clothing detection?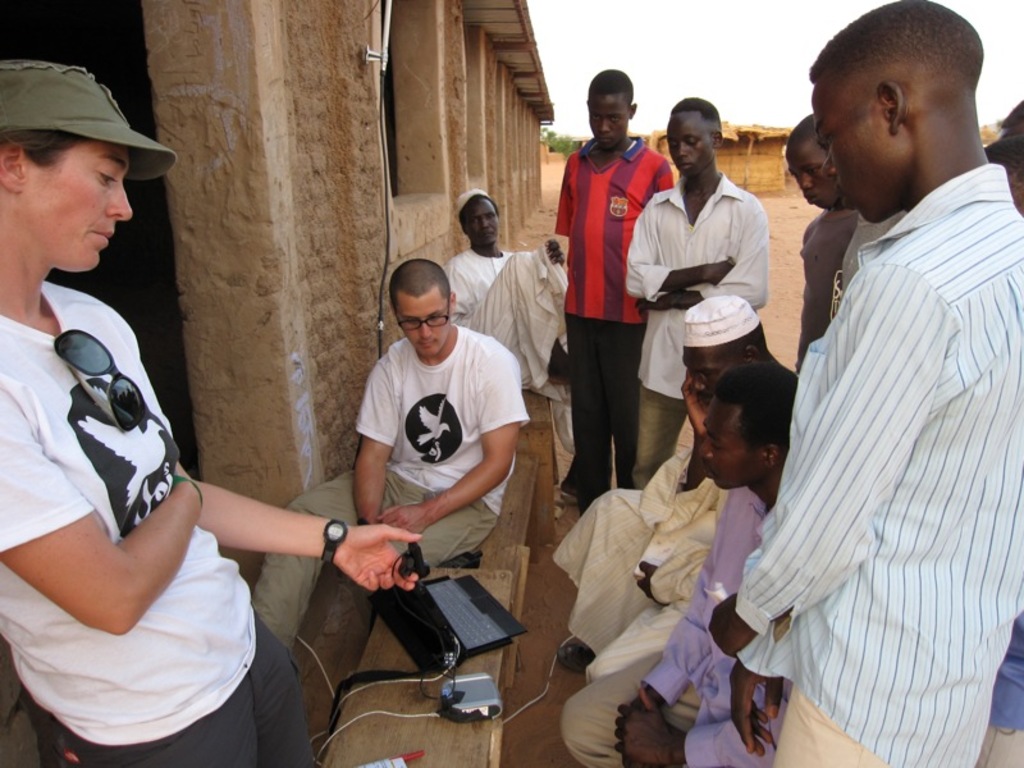
722, 92, 1002, 760
